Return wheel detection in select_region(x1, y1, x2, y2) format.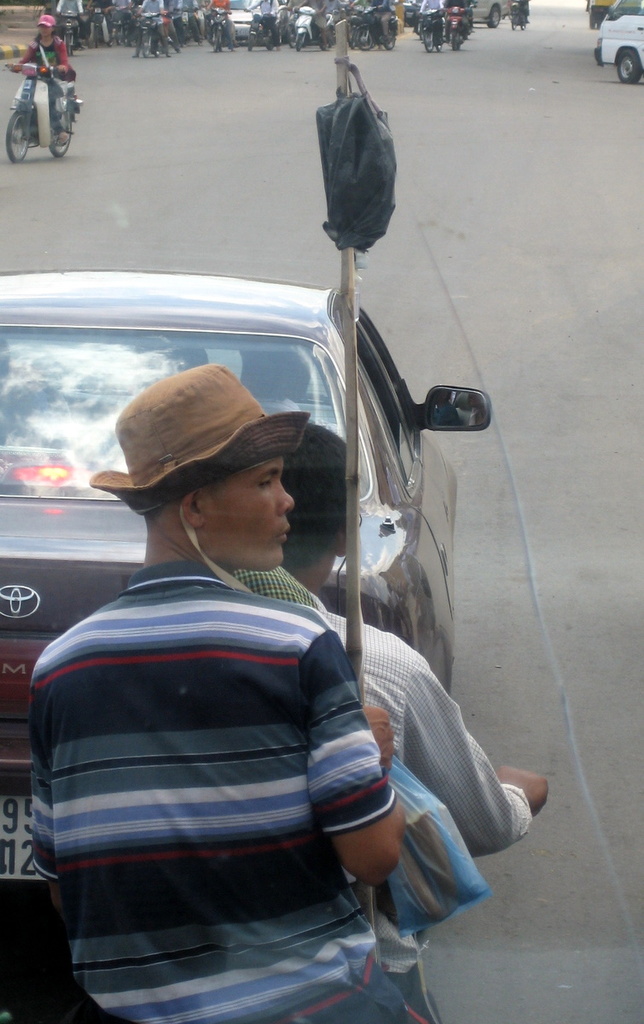
select_region(287, 26, 297, 51).
